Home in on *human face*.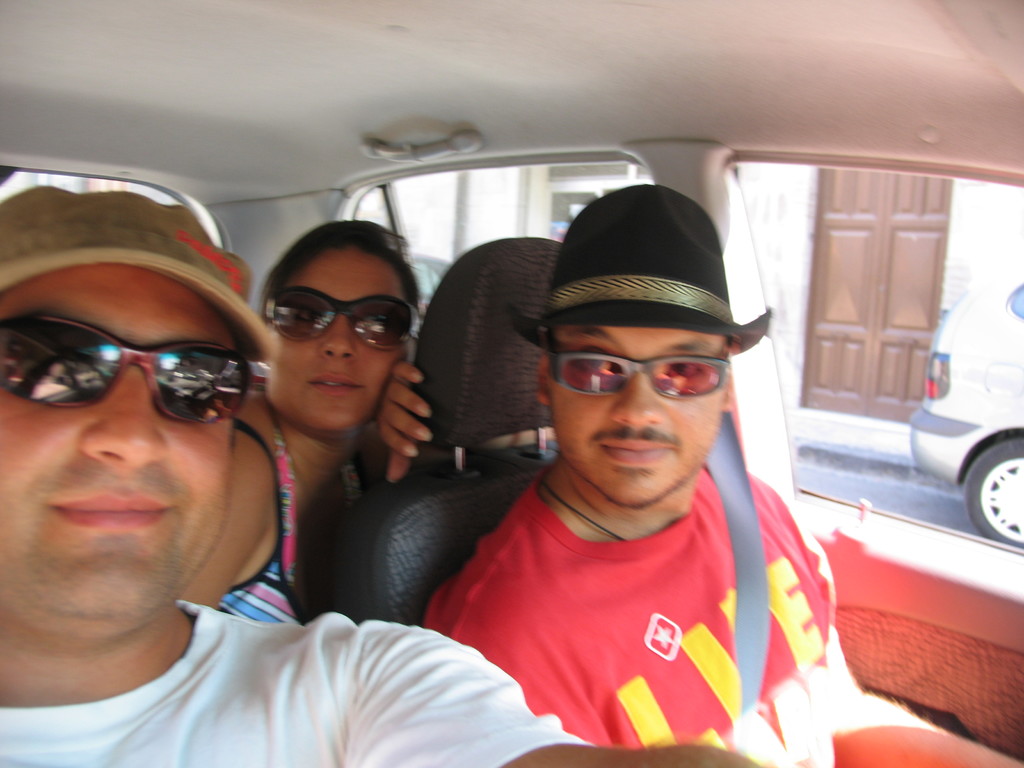
Homed in at bbox(549, 328, 726, 508).
